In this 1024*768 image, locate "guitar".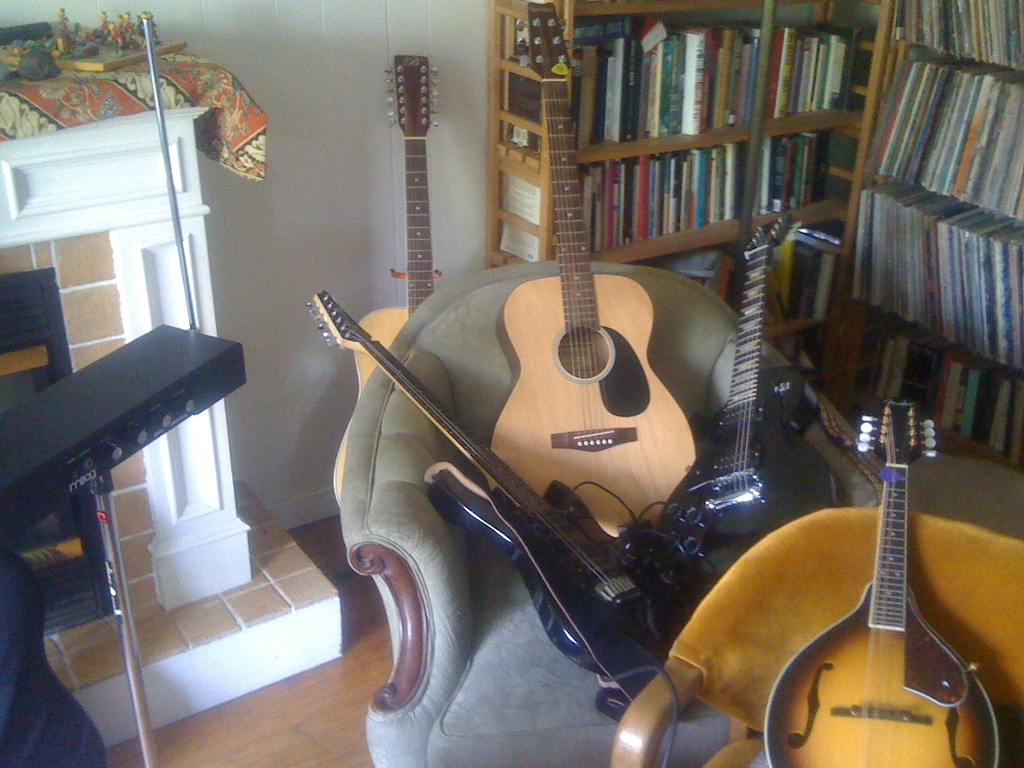
Bounding box: bbox=(482, 1, 695, 569).
